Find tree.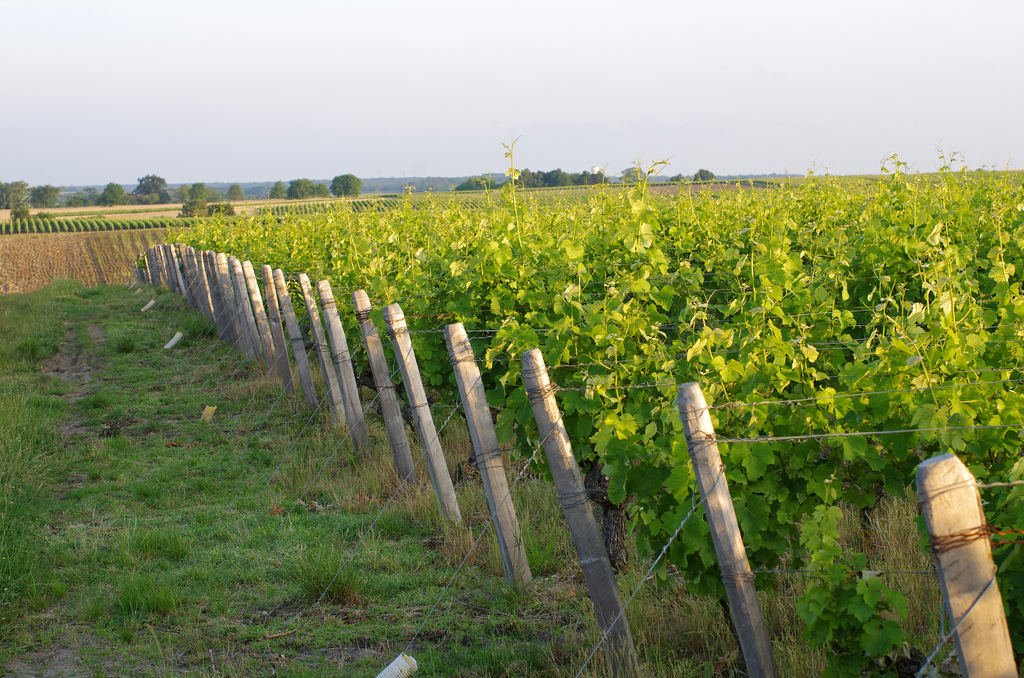
x1=17, y1=179, x2=30, y2=202.
